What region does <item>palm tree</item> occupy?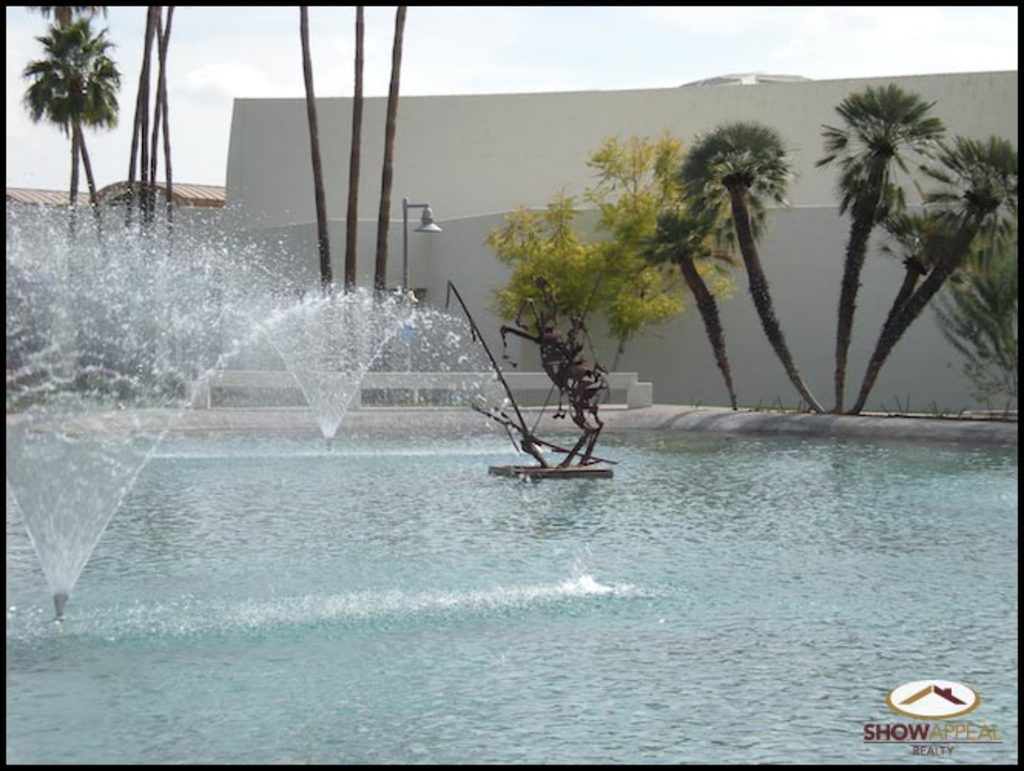
{"left": 342, "top": 2, "right": 364, "bottom": 301}.
